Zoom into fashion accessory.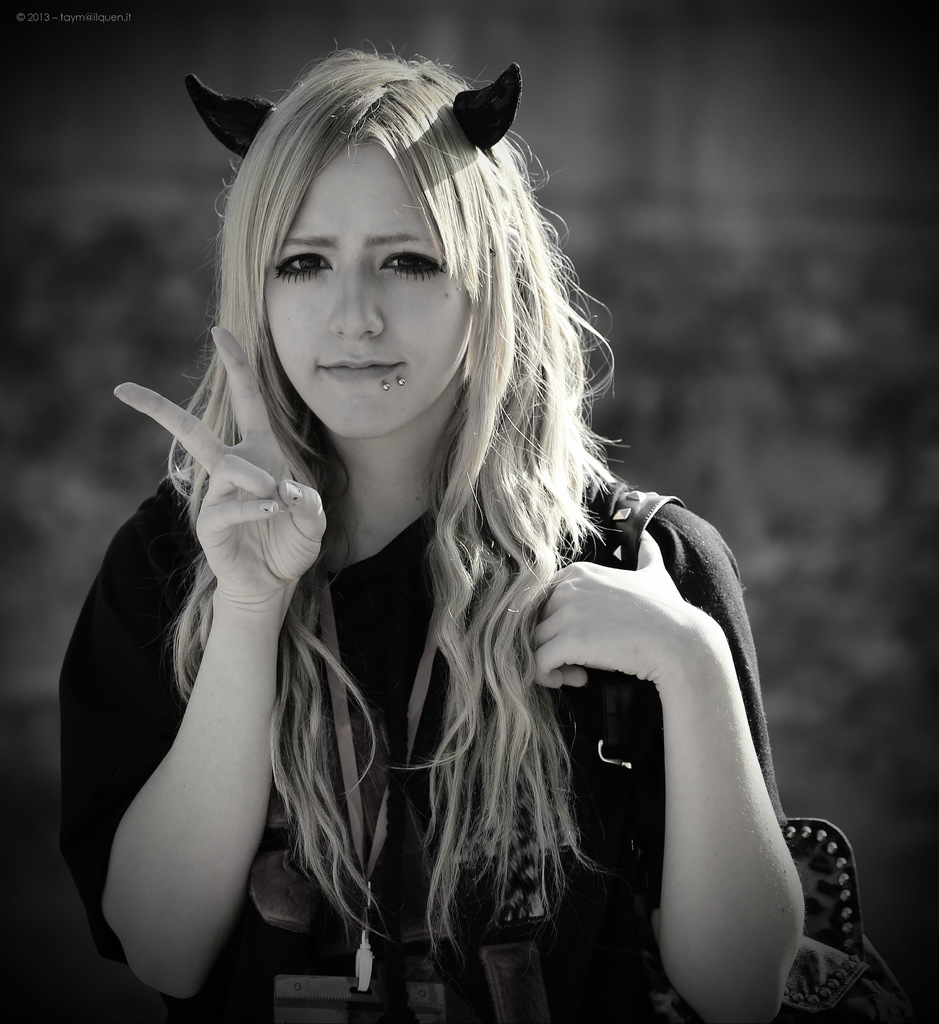
Zoom target: [left=401, top=379, right=409, bottom=390].
